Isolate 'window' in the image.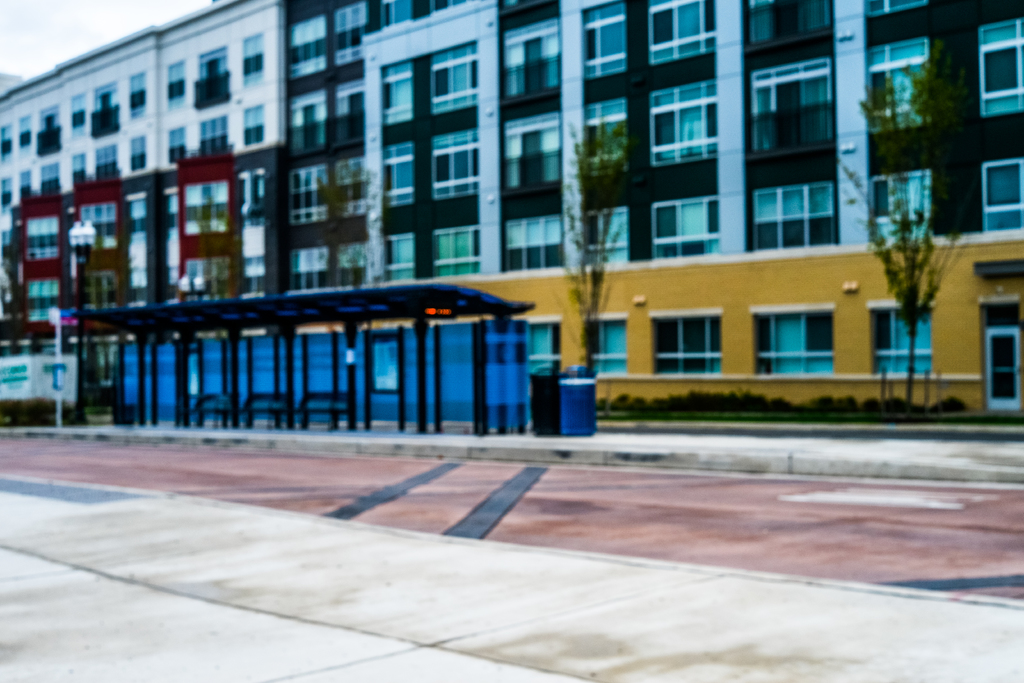
Isolated region: 587:204:630:268.
